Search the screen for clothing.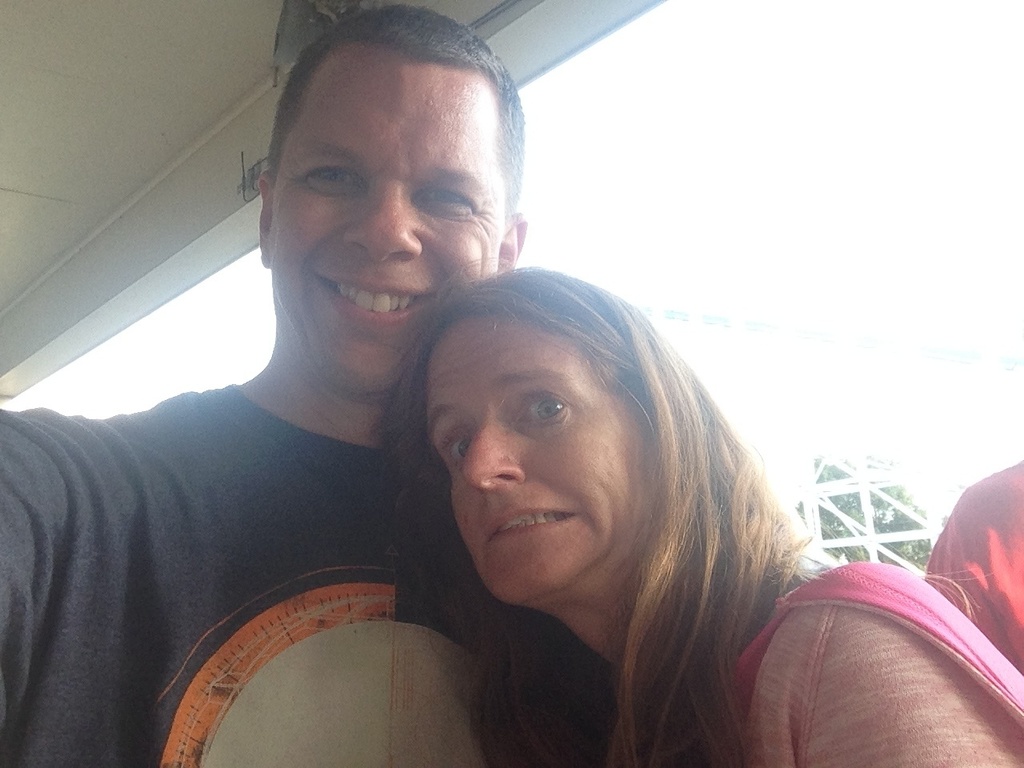
Found at (left=927, top=462, right=1023, bottom=670).
